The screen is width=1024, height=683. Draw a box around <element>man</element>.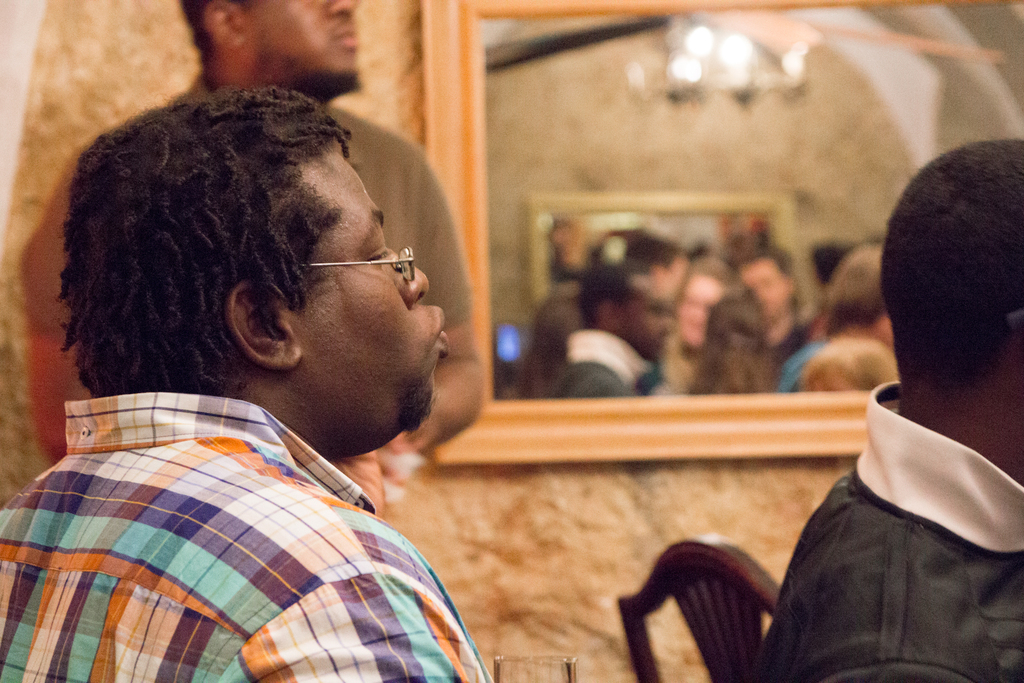
(x1=664, y1=255, x2=739, y2=393).
